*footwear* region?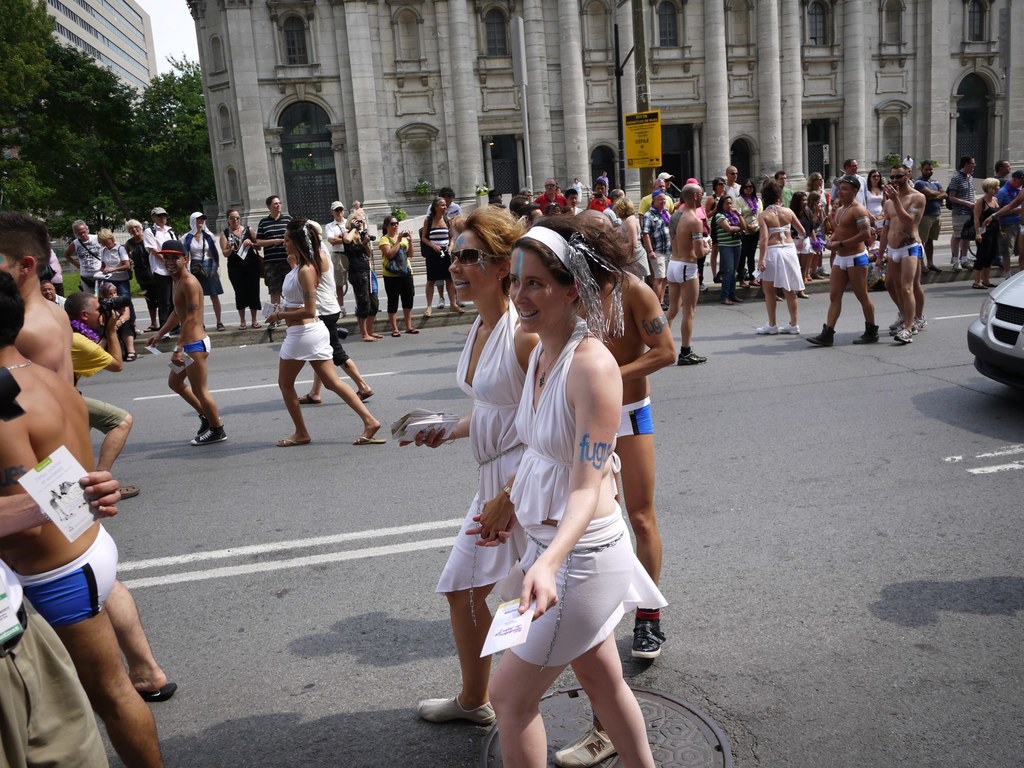
detection(412, 691, 495, 724)
